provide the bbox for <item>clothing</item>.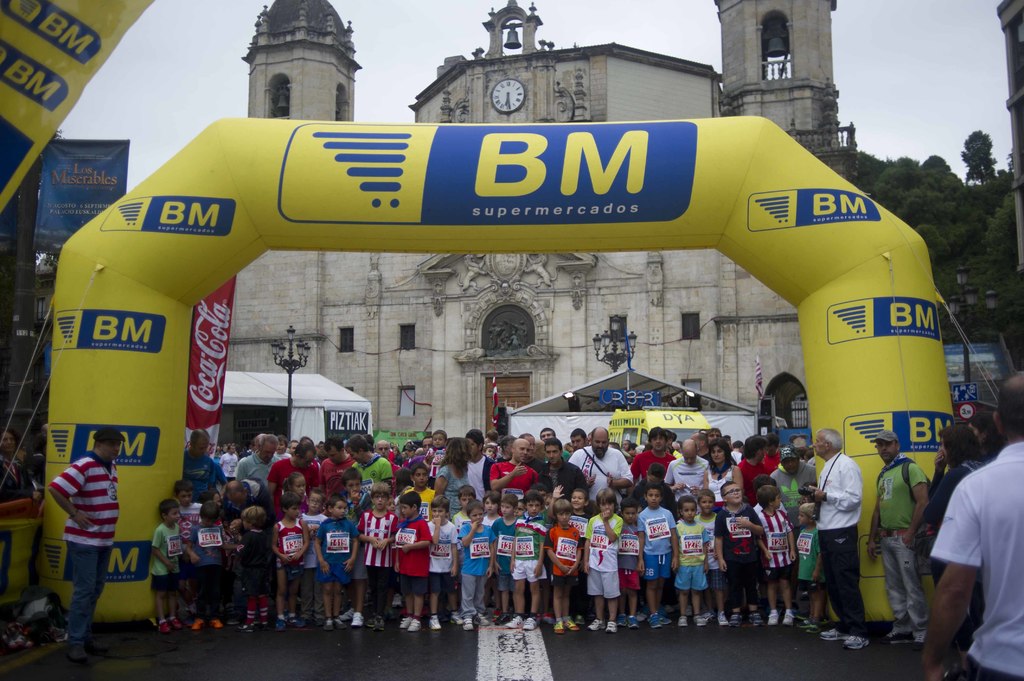
x1=808 y1=444 x2=863 y2=639.
